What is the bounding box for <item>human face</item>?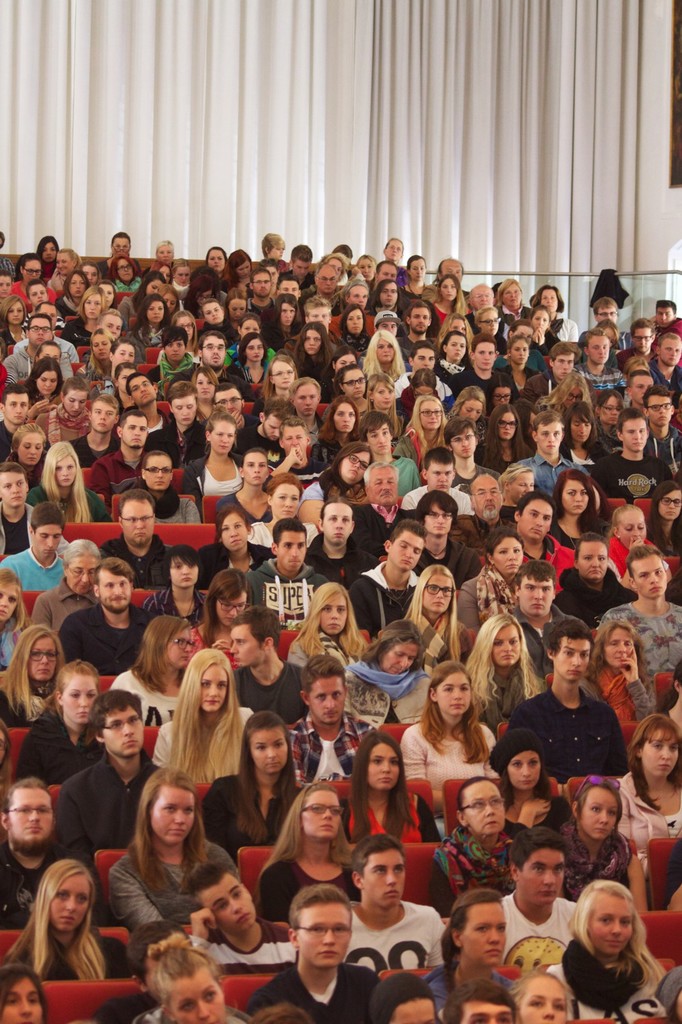
[656, 486, 681, 520].
